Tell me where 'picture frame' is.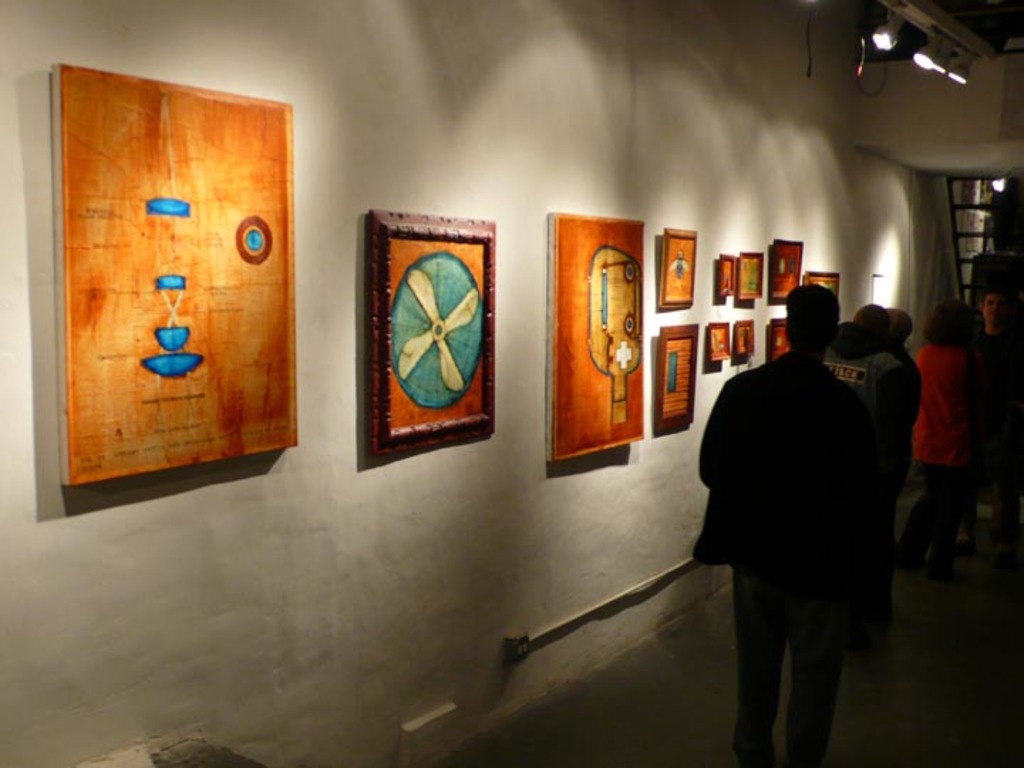
'picture frame' is at bbox=(738, 240, 767, 307).
